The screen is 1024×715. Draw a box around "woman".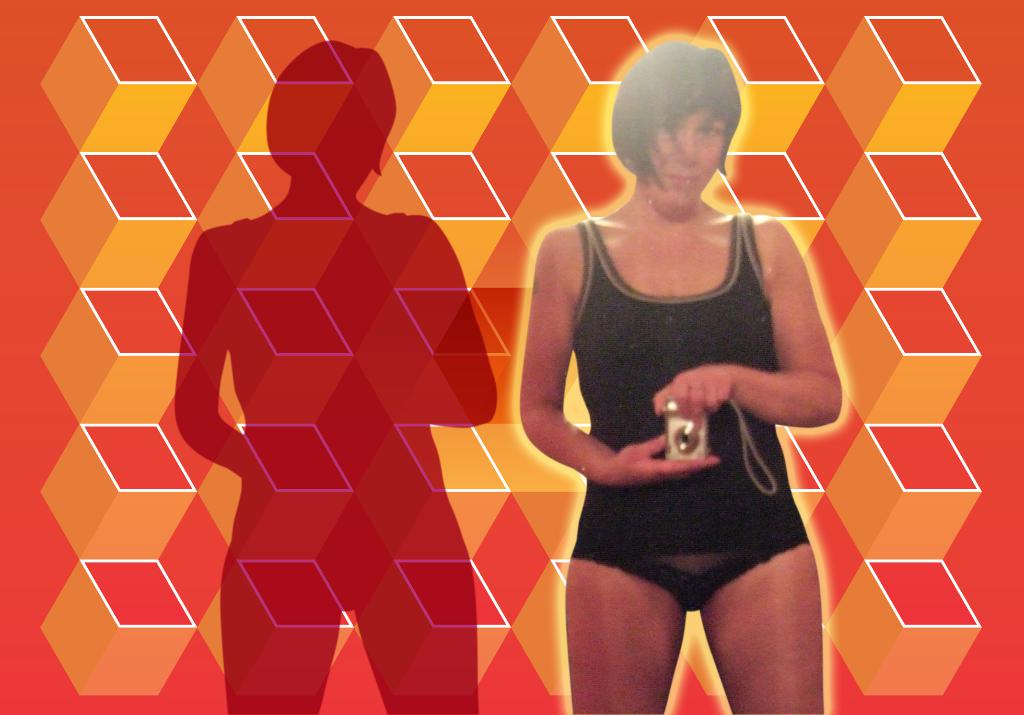
[520, 37, 844, 714].
